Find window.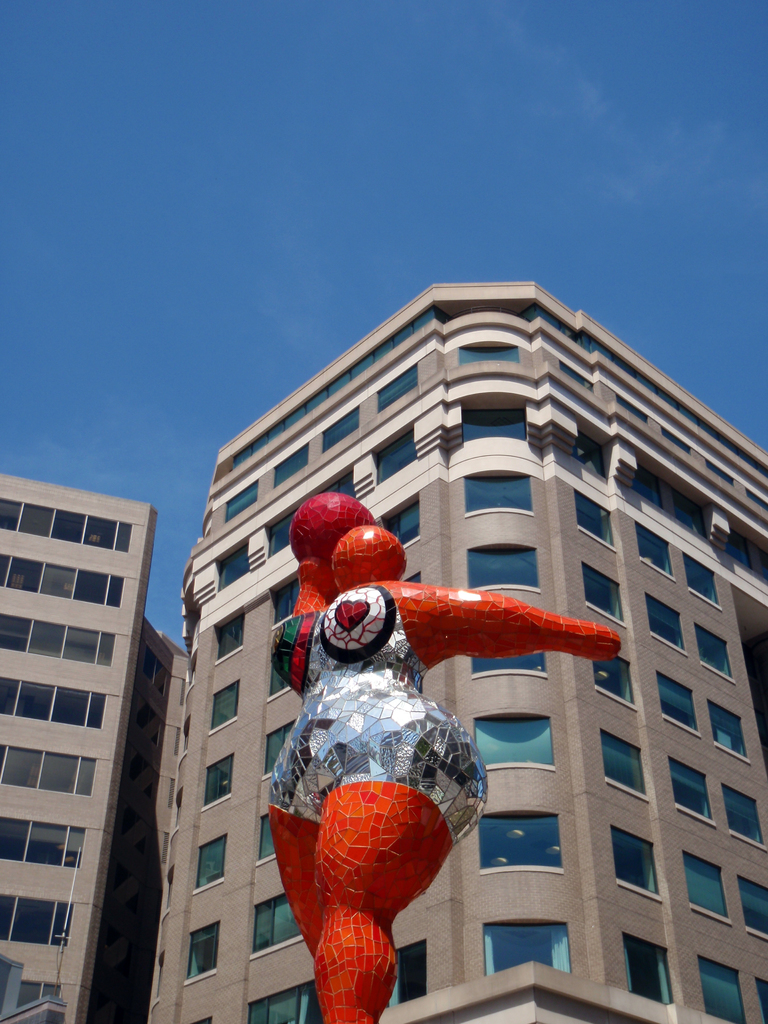
detection(465, 794, 566, 884).
